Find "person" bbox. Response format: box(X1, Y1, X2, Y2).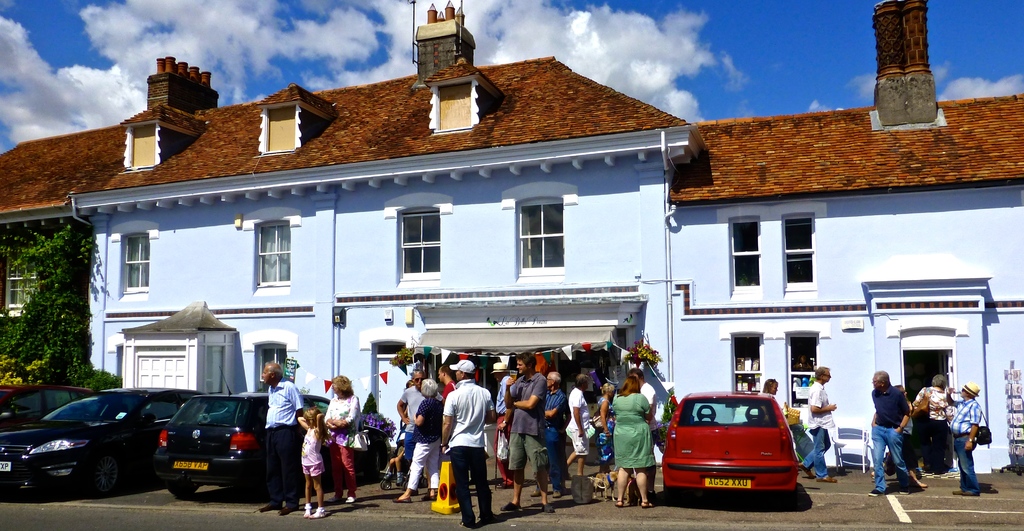
box(929, 382, 988, 491).
